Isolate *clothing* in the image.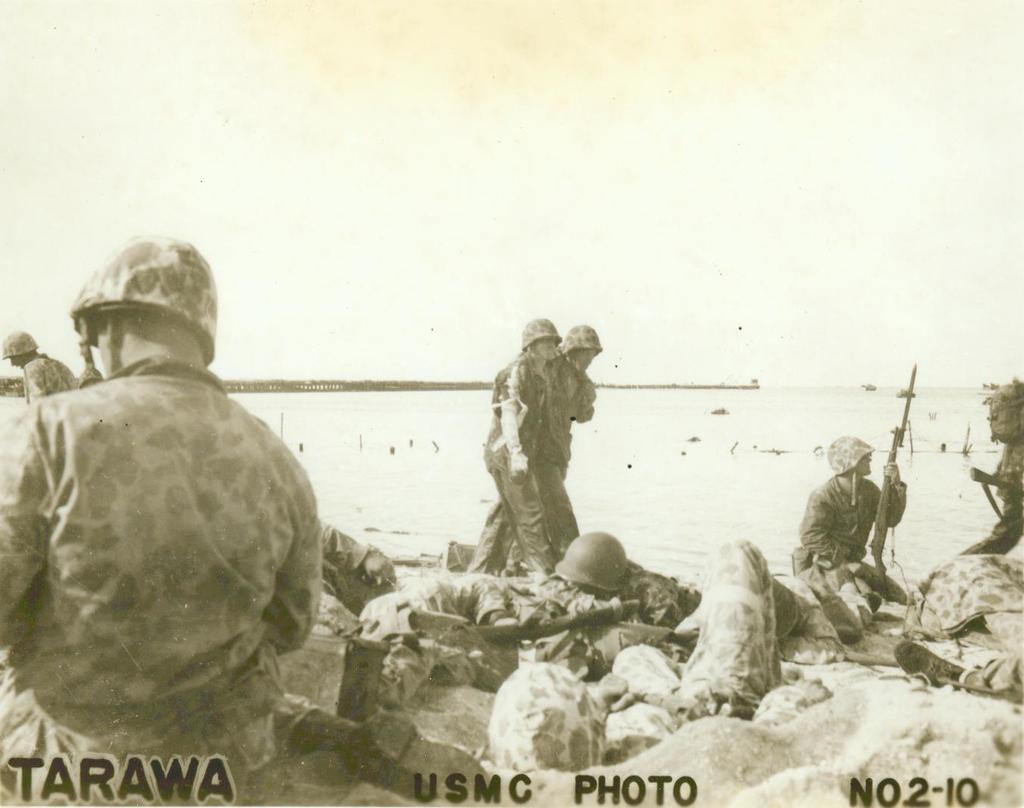
Isolated region: BBox(539, 354, 601, 554).
